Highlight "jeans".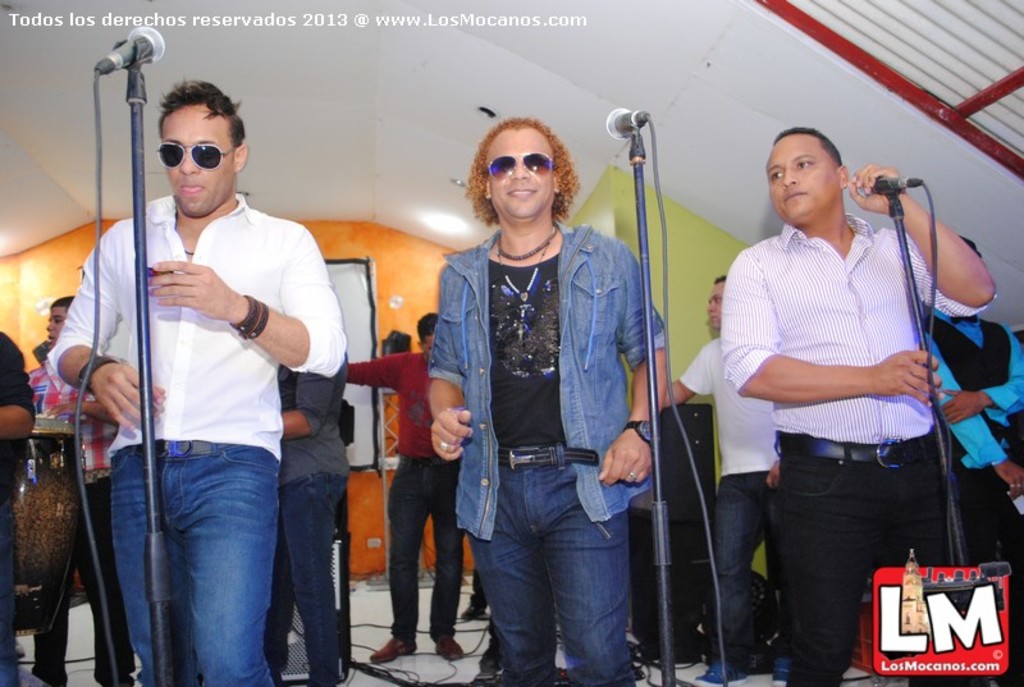
Highlighted region: detection(10, 623, 70, 674).
